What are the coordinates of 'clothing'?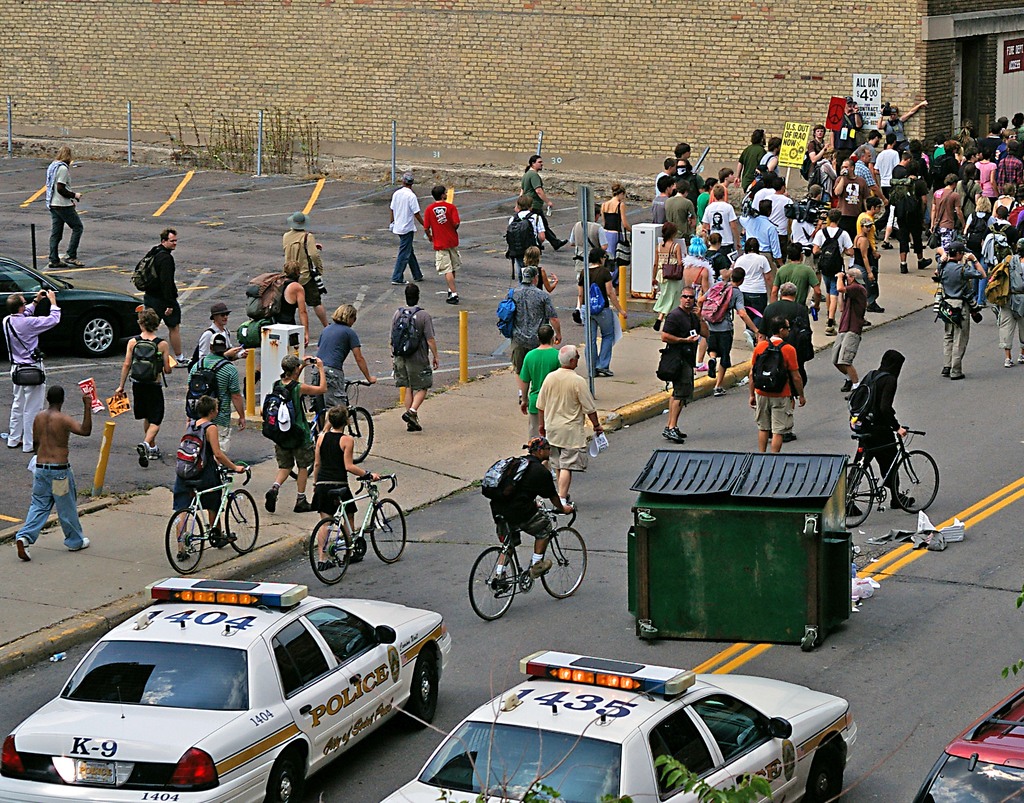
bbox=(200, 326, 237, 360).
